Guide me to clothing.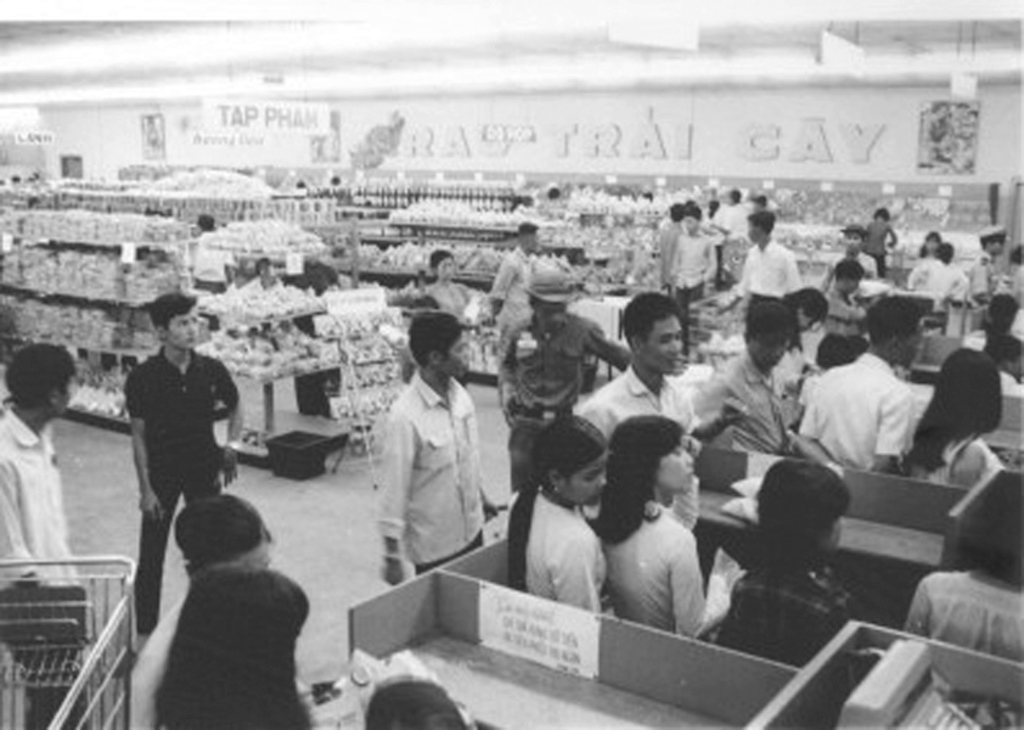
Guidance: 278 258 344 420.
